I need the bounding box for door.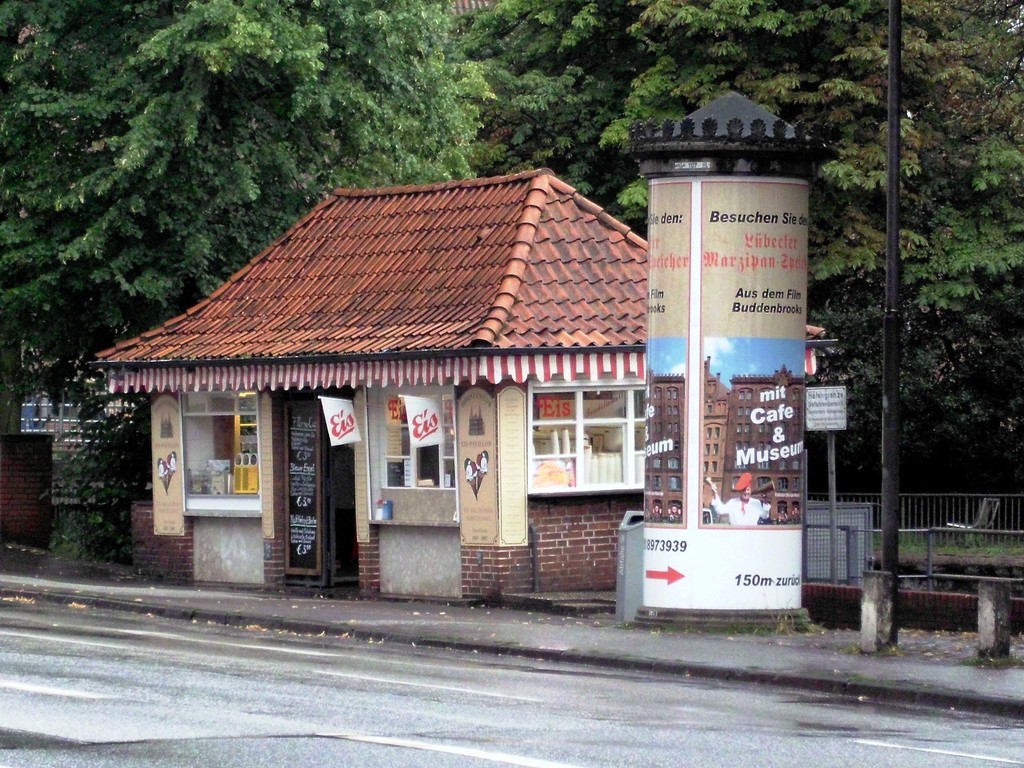
Here it is: {"x1": 281, "y1": 431, "x2": 335, "y2": 590}.
